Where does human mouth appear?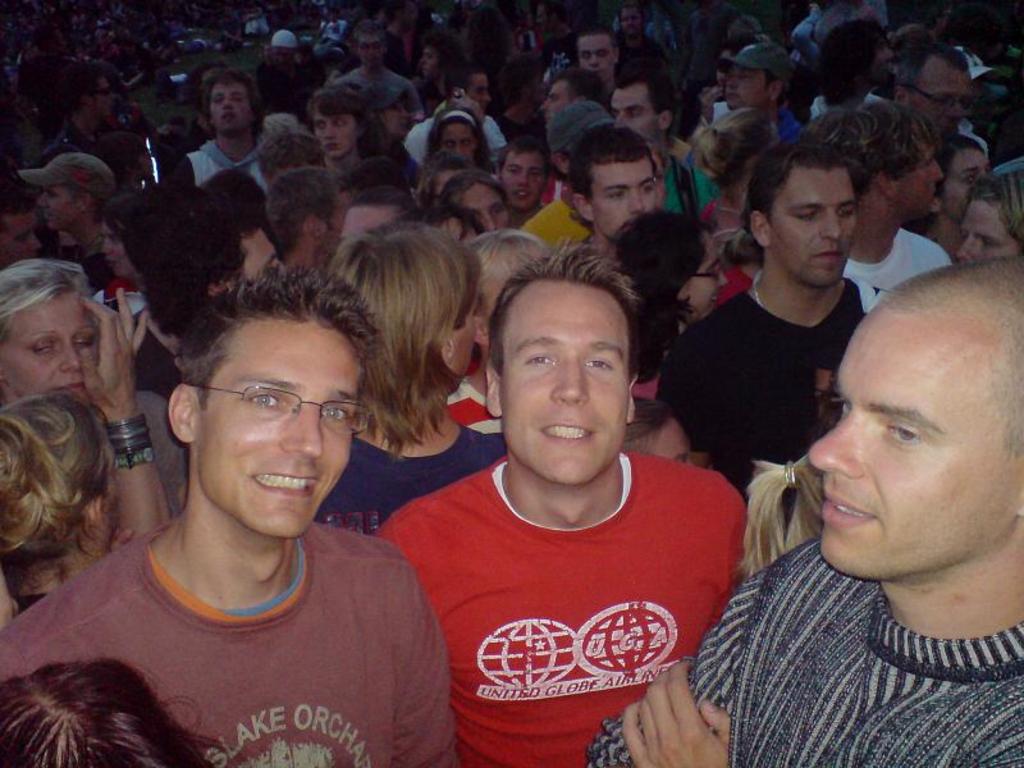
Appears at bbox(246, 465, 325, 500).
